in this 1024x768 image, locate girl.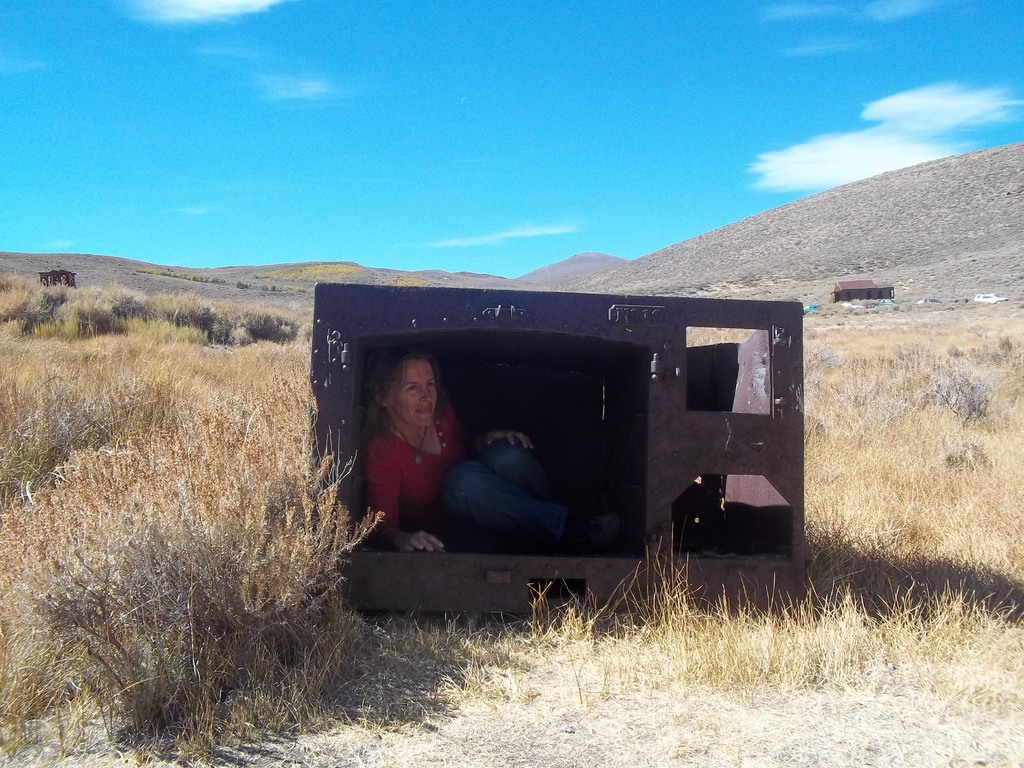
Bounding box: 361,347,623,552.
